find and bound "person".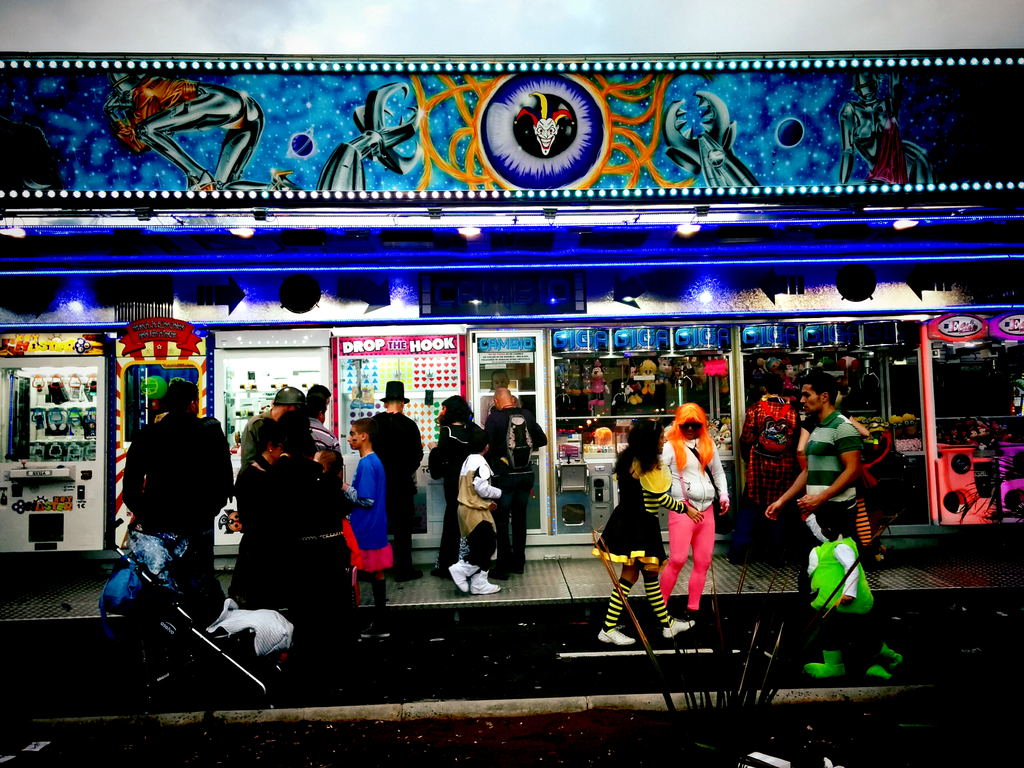
Bound: [767, 373, 863, 652].
